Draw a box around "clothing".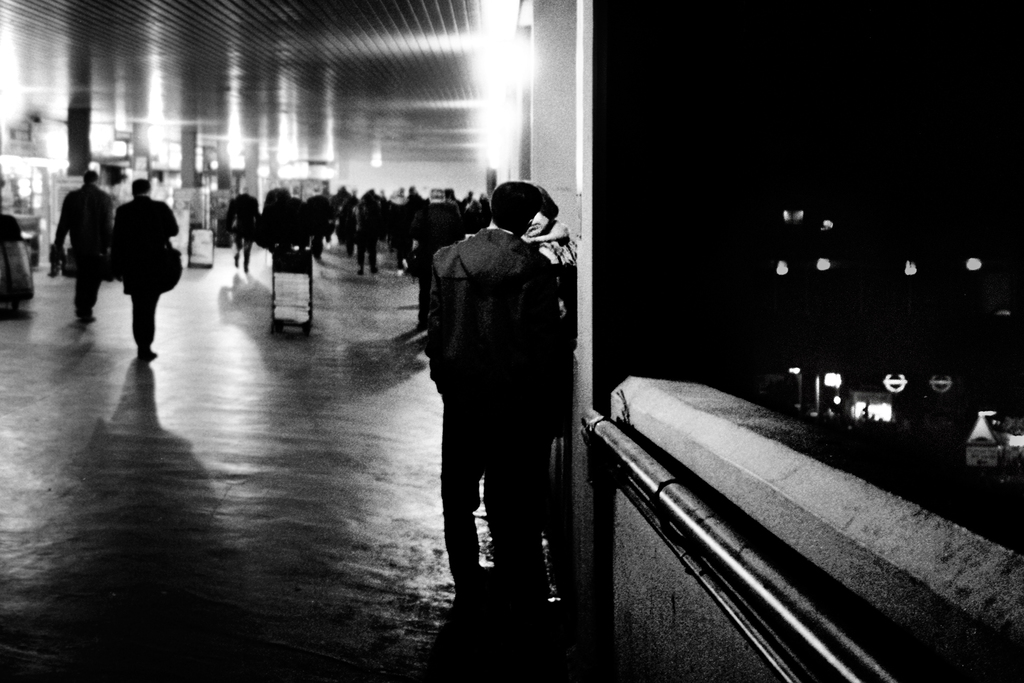
x1=351 y1=197 x2=383 y2=267.
